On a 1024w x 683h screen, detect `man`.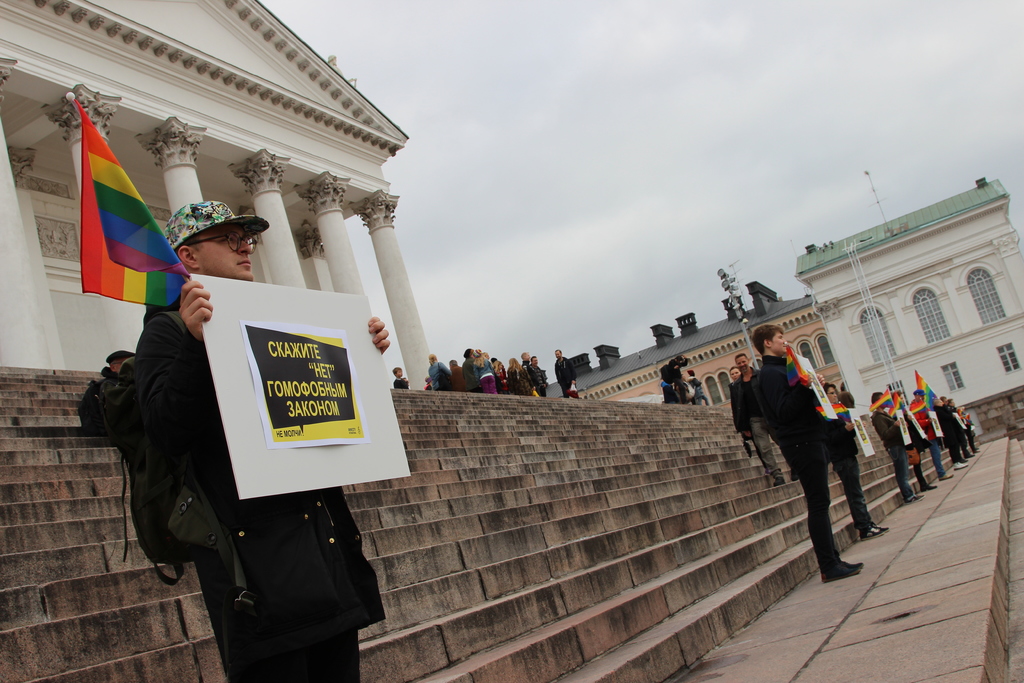
select_region(748, 320, 845, 583).
